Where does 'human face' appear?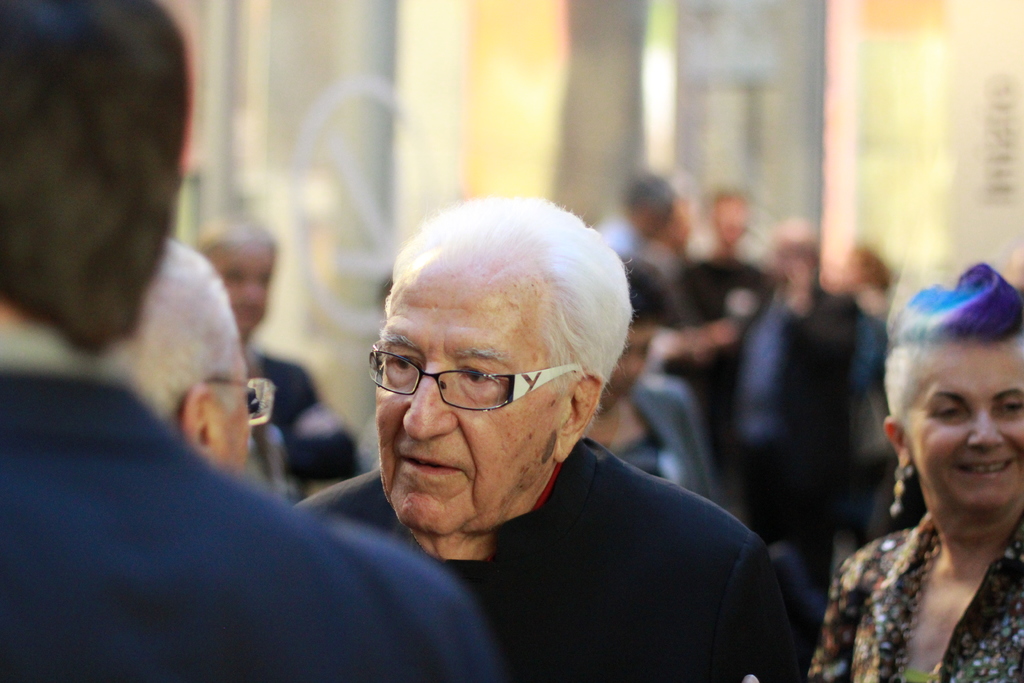
Appears at pyautogui.locateOnScreen(203, 323, 255, 472).
